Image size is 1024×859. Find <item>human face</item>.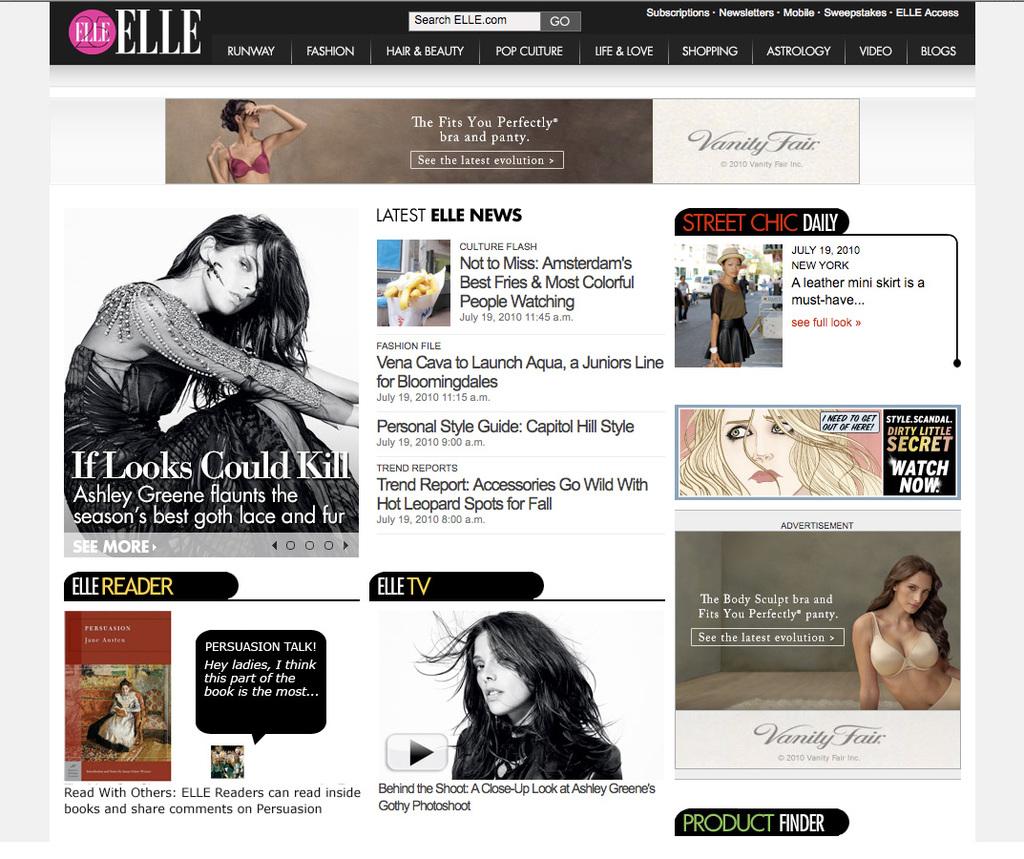
bbox(202, 241, 277, 317).
